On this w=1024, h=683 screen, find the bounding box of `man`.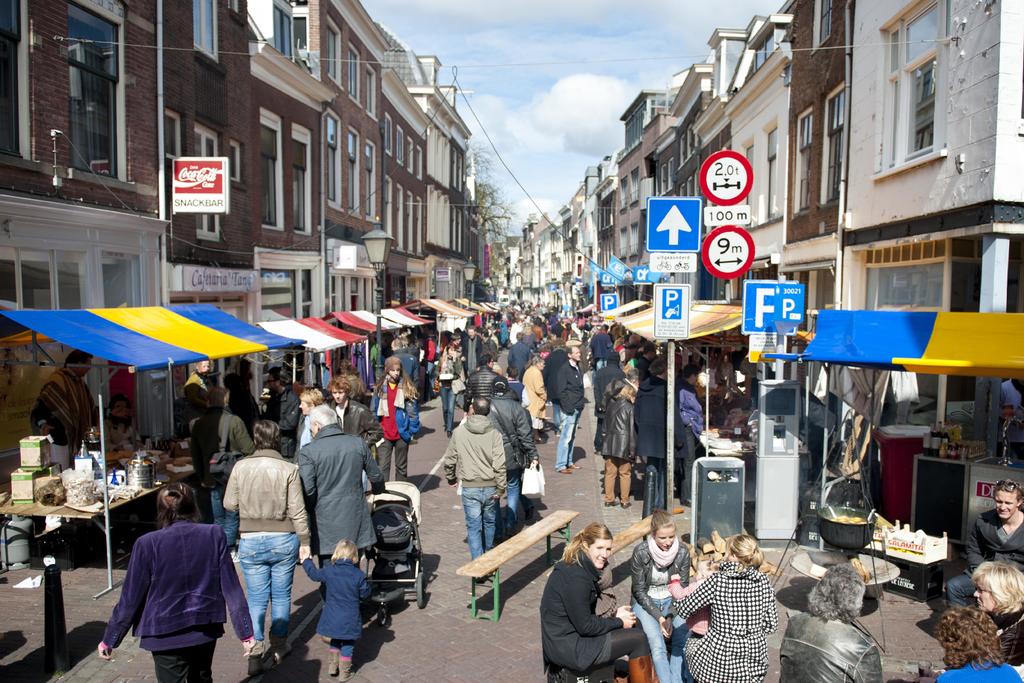
Bounding box: BBox(592, 322, 613, 370).
